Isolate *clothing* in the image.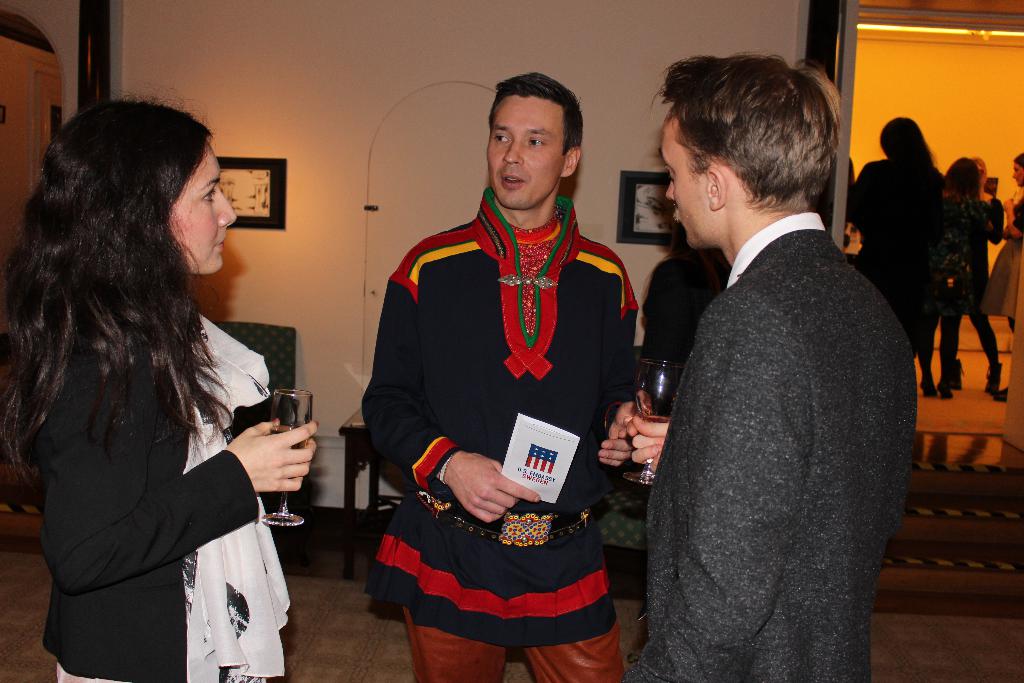
Isolated region: BBox(935, 187, 1018, 386).
